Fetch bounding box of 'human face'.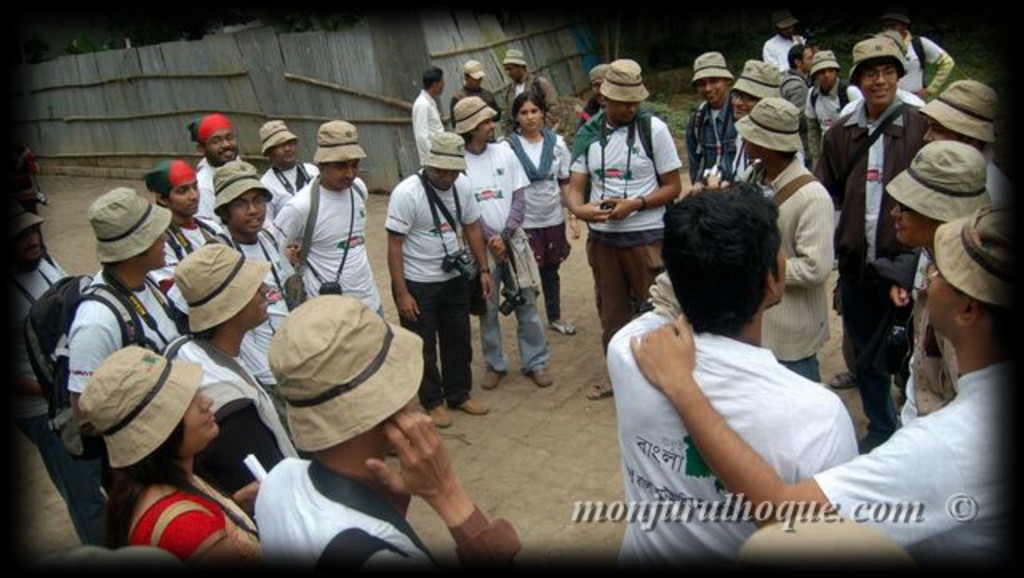
Bbox: crop(765, 235, 794, 317).
